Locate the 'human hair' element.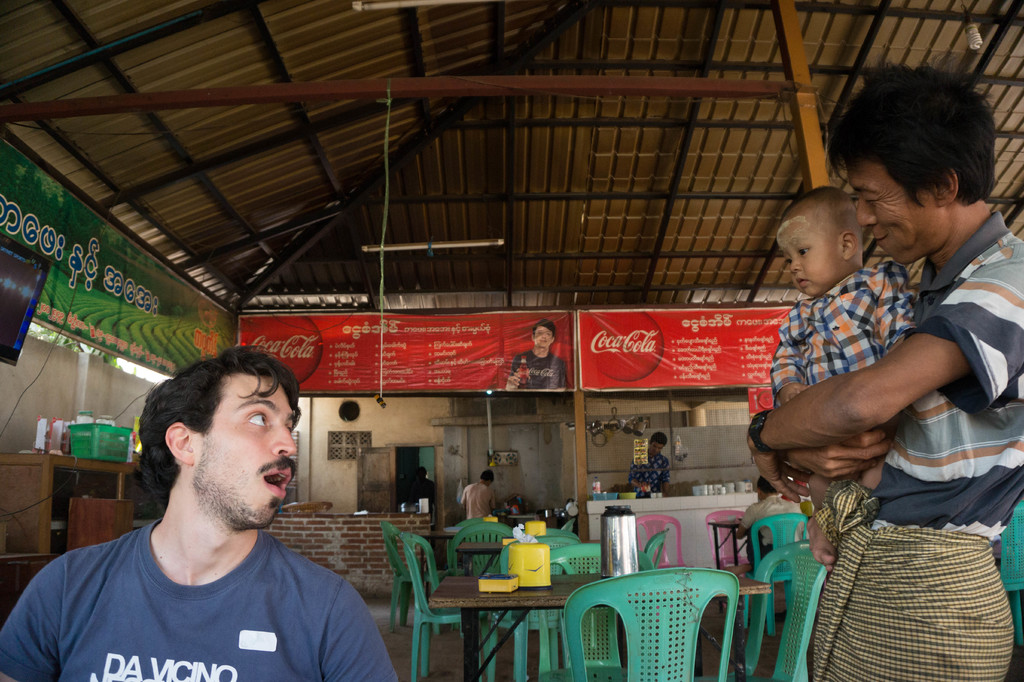
Element bbox: crop(824, 56, 1000, 209).
